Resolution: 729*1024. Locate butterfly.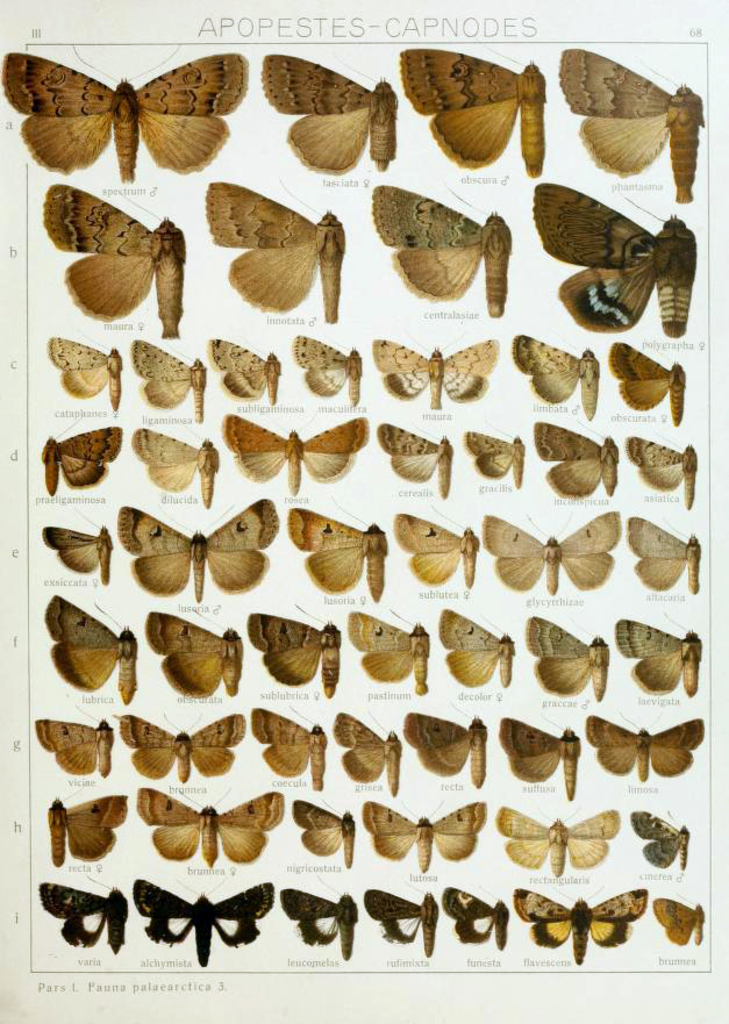
rect(645, 896, 701, 952).
